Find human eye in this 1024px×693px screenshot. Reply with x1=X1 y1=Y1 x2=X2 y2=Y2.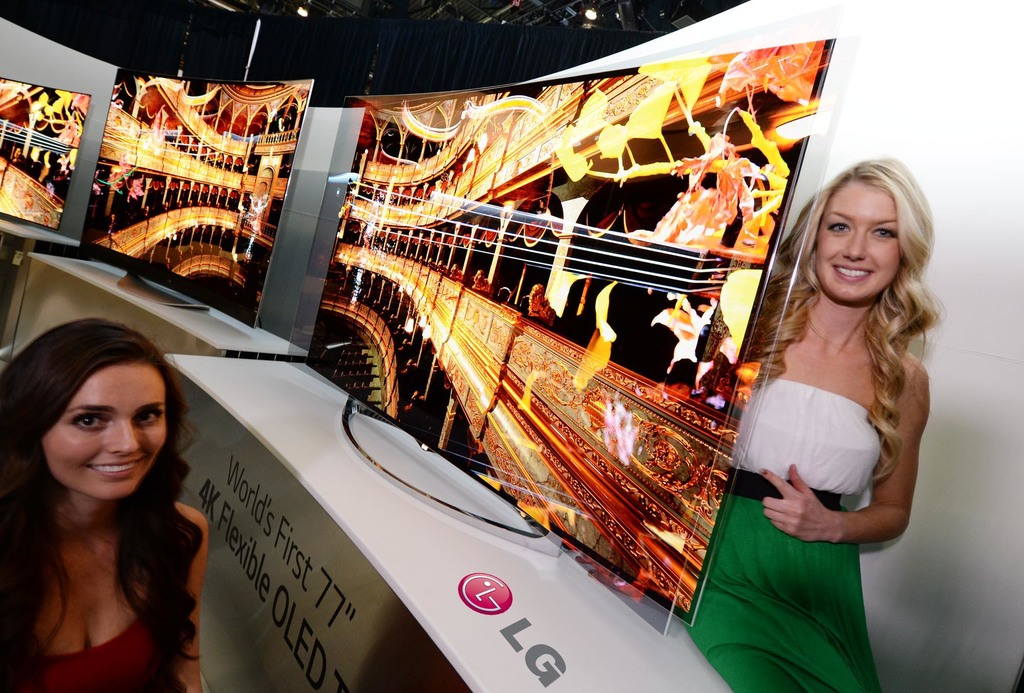
x1=134 y1=406 x2=161 y2=430.
